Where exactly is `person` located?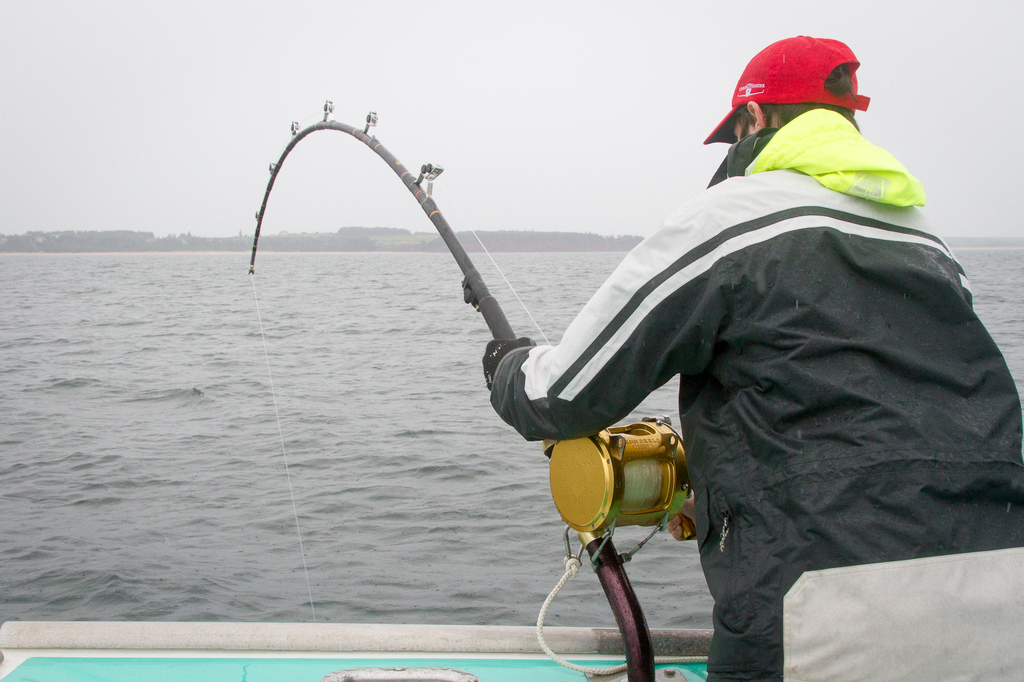
Its bounding box is 275:65:849:565.
